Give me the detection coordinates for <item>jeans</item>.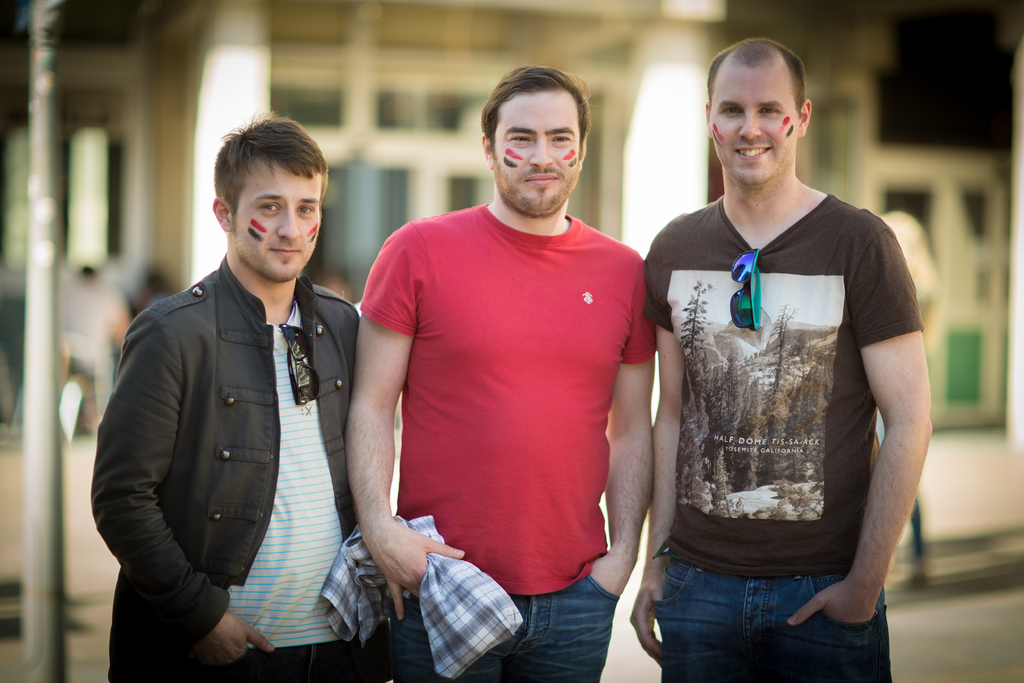
box=[652, 557, 867, 677].
